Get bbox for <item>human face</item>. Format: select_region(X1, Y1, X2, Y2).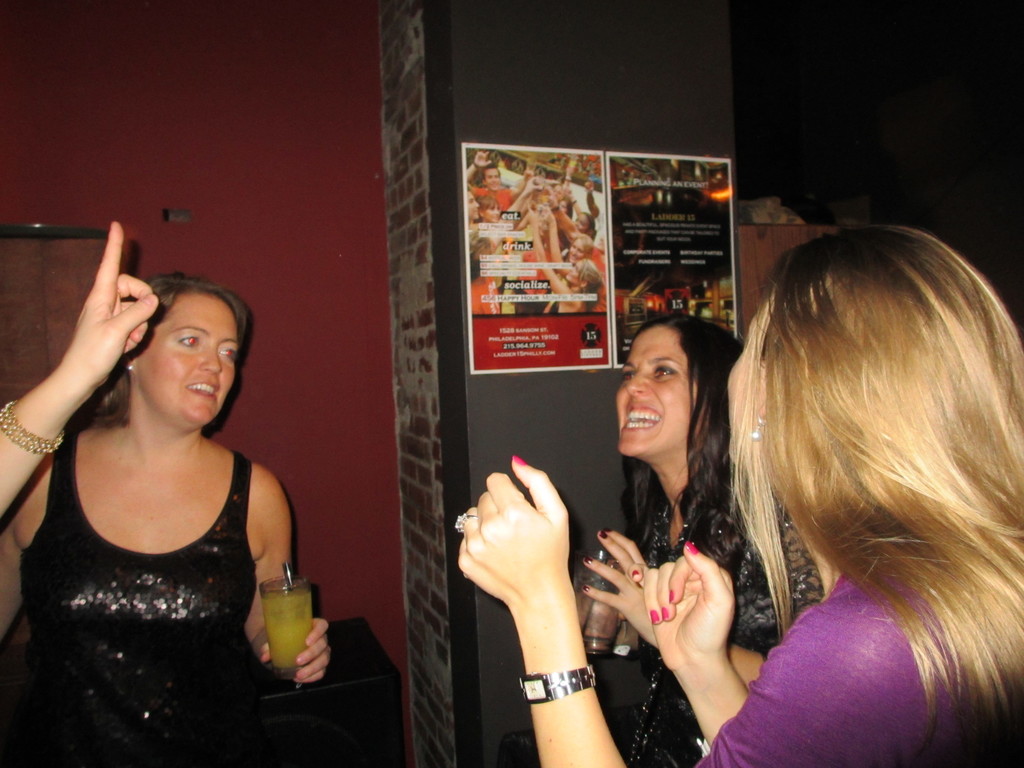
select_region(719, 297, 768, 467).
